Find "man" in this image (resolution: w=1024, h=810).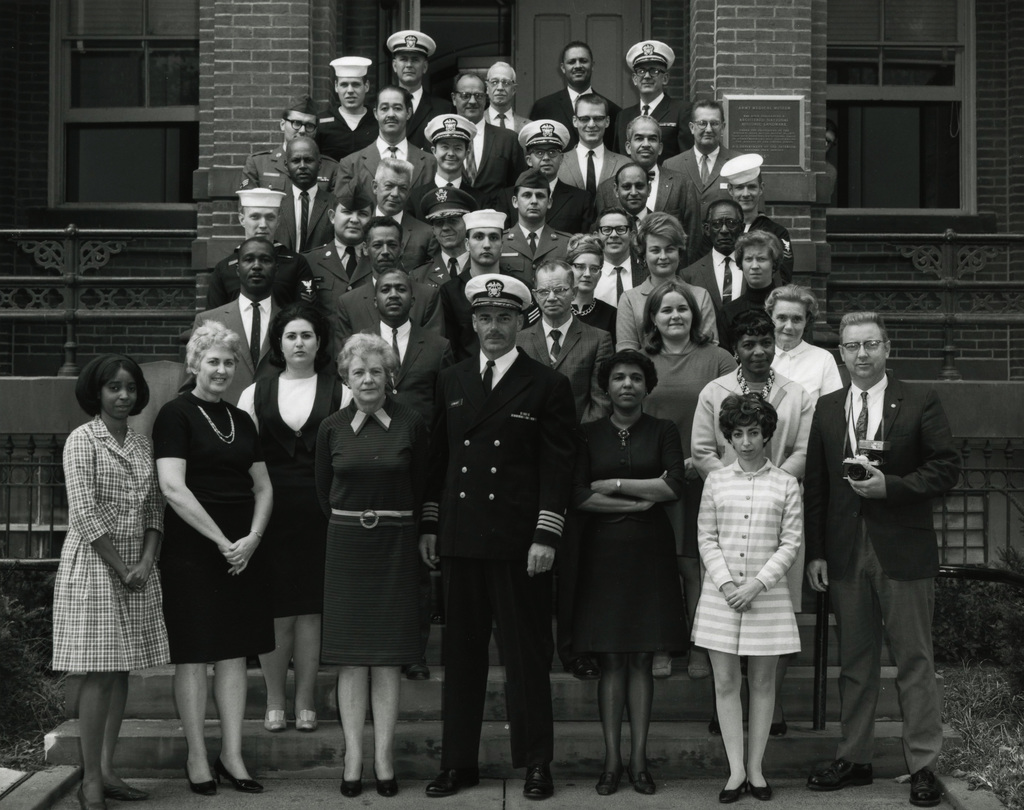
<bbox>380, 23, 461, 115</bbox>.
